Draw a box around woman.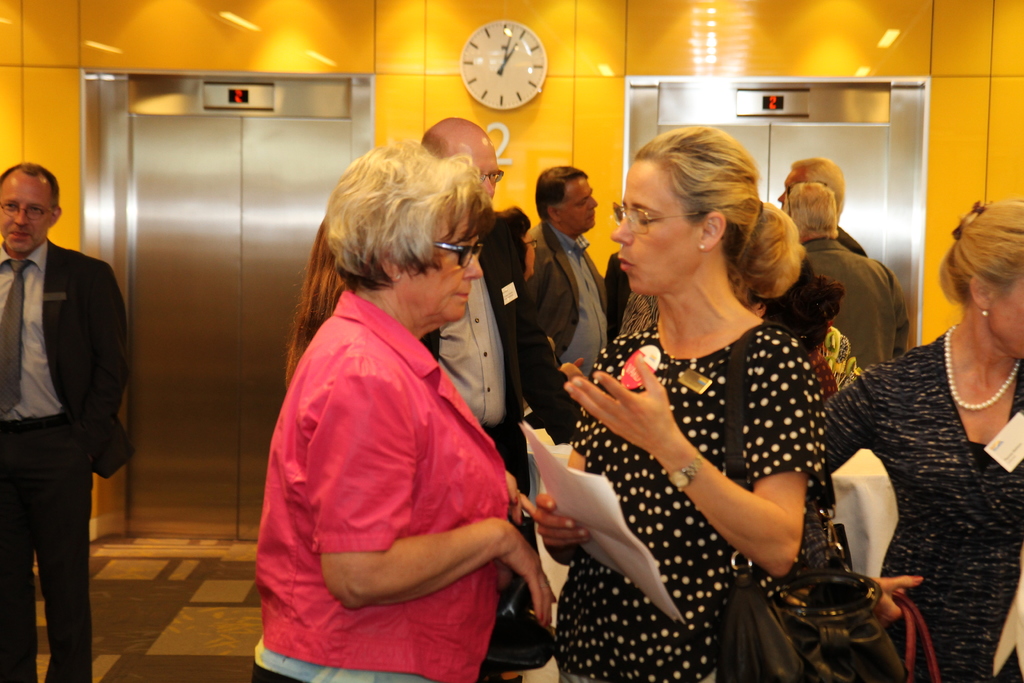
(x1=523, y1=126, x2=834, y2=682).
